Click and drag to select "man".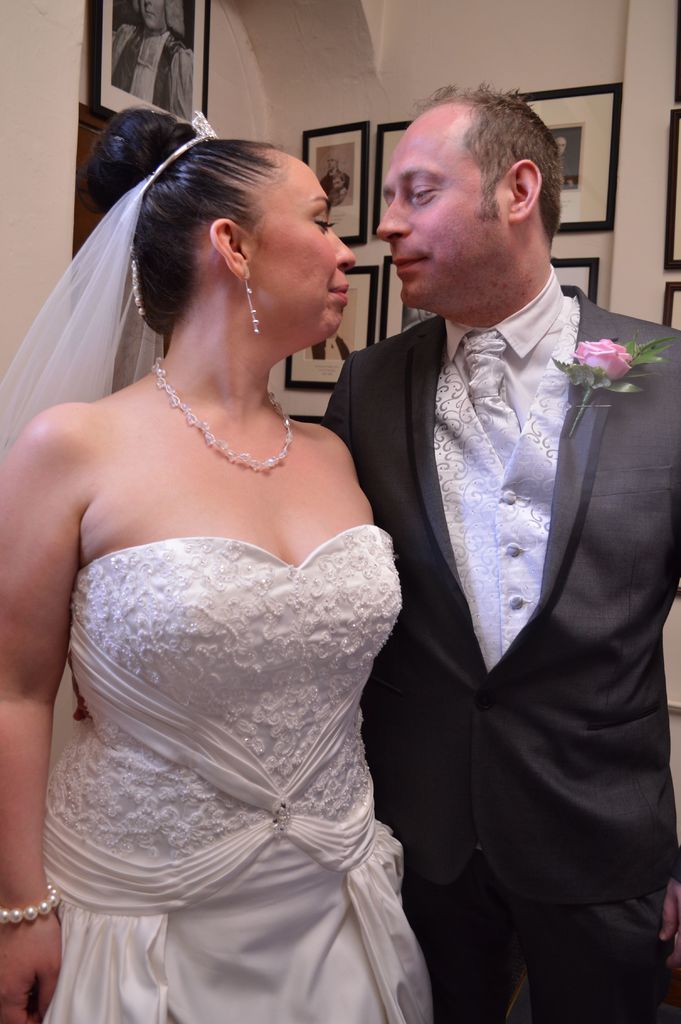
Selection: locate(309, 107, 662, 1023).
